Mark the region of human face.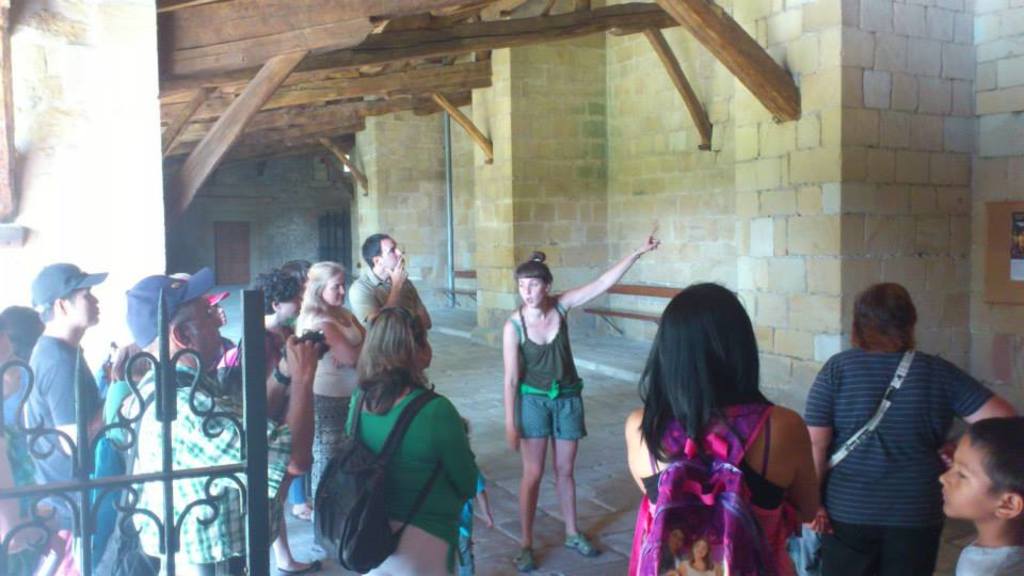
Region: [left=420, top=327, right=434, bottom=367].
